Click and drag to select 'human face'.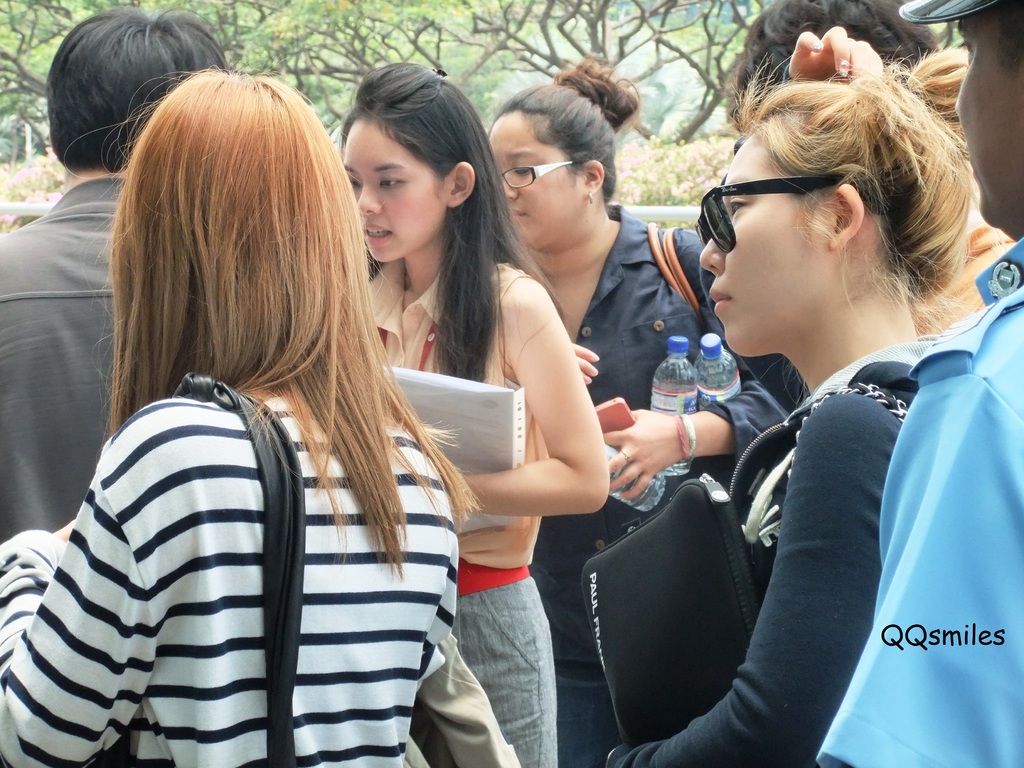
Selection: bbox(340, 118, 444, 261).
